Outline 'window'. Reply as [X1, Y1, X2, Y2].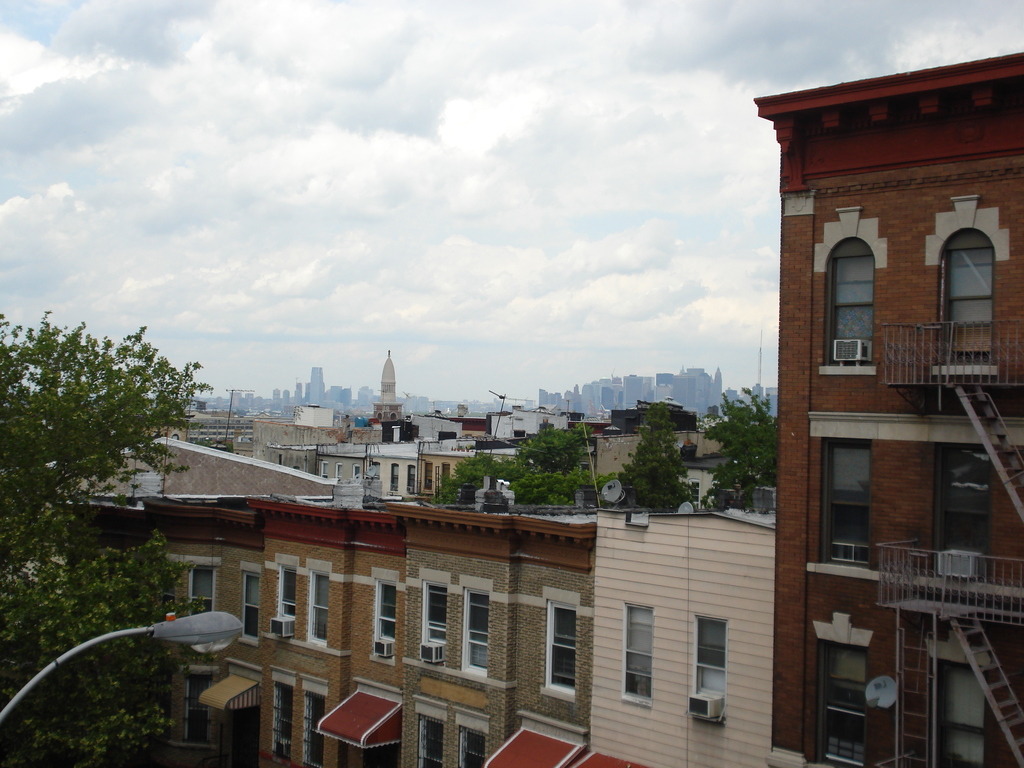
[453, 587, 488, 671].
